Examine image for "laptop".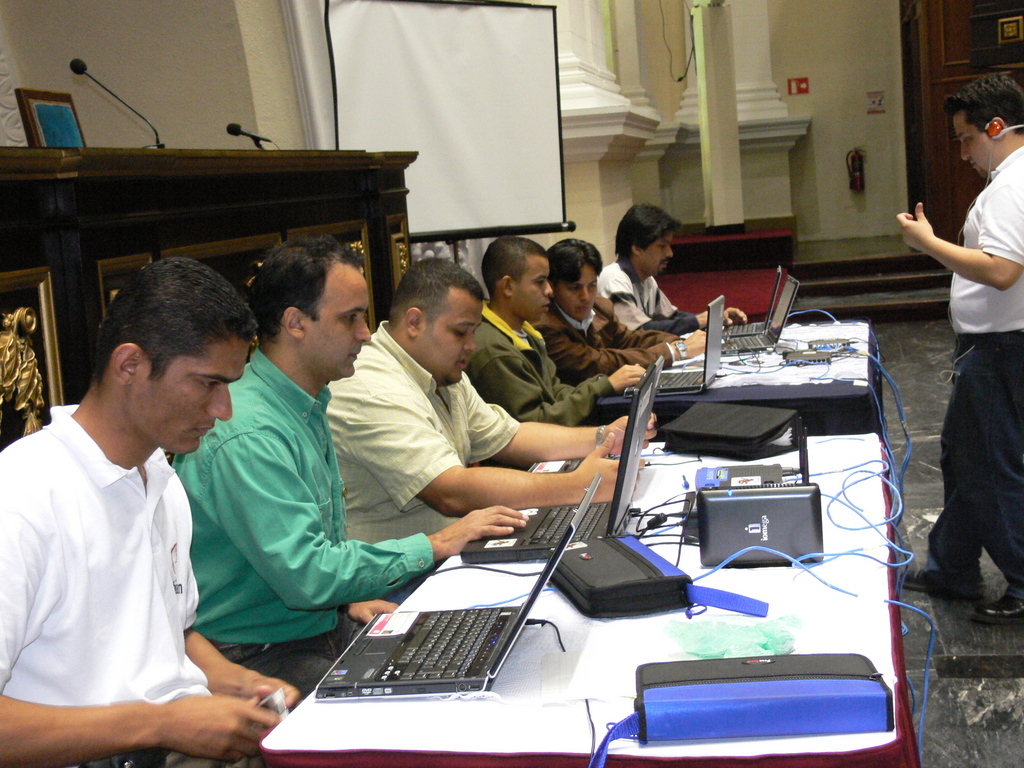
Examination result: locate(460, 351, 665, 565).
